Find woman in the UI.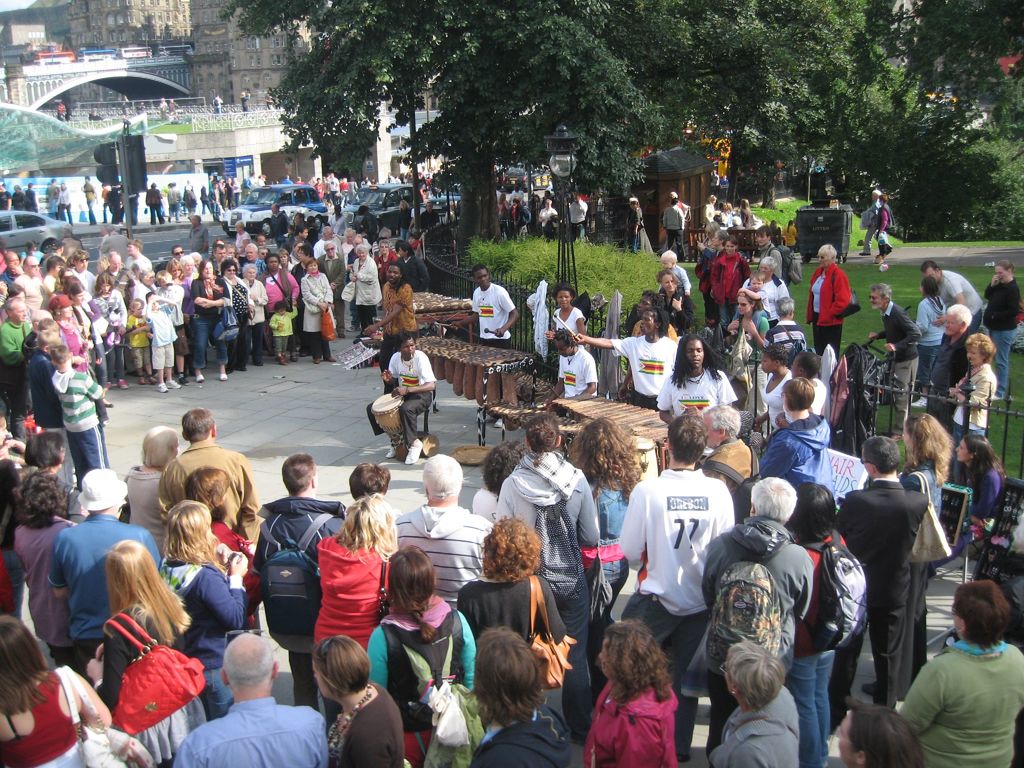
UI element at detection(0, 605, 115, 767).
